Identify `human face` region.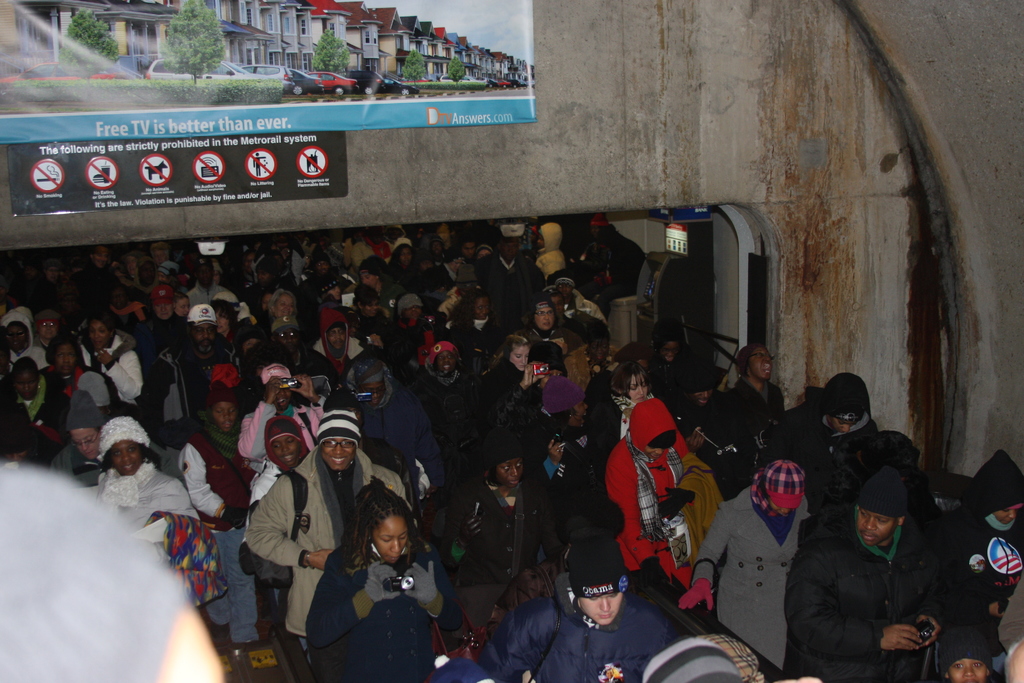
Region: 5, 322, 30, 352.
